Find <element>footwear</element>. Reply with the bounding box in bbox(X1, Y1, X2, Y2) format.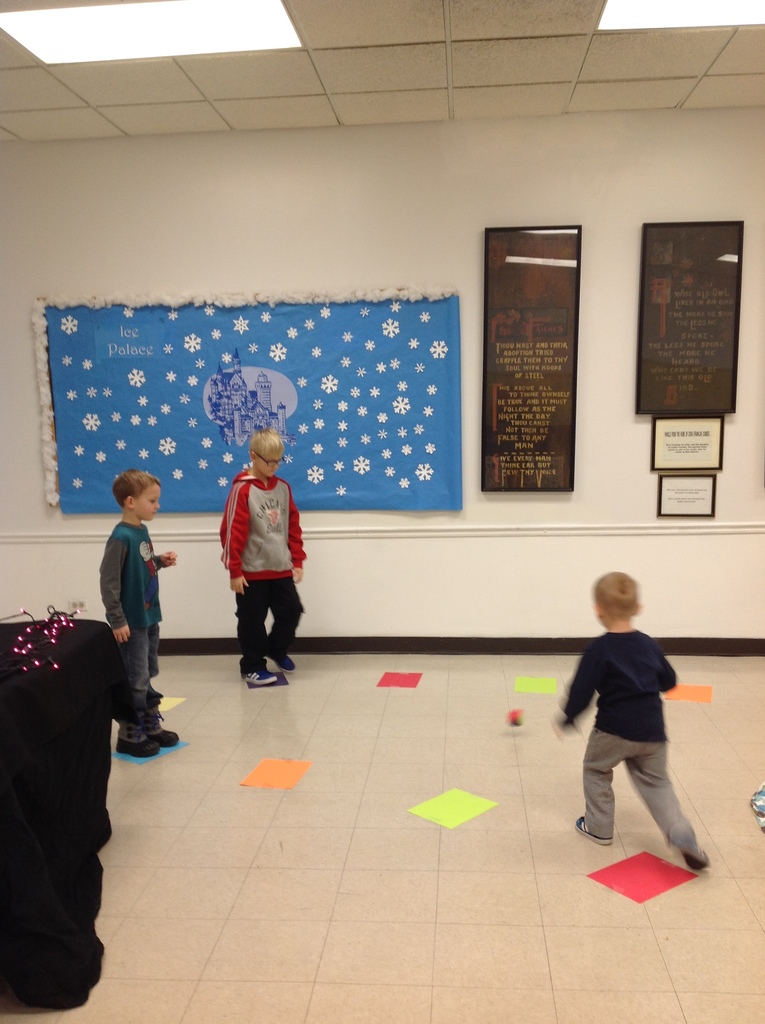
bbox(264, 646, 297, 669).
